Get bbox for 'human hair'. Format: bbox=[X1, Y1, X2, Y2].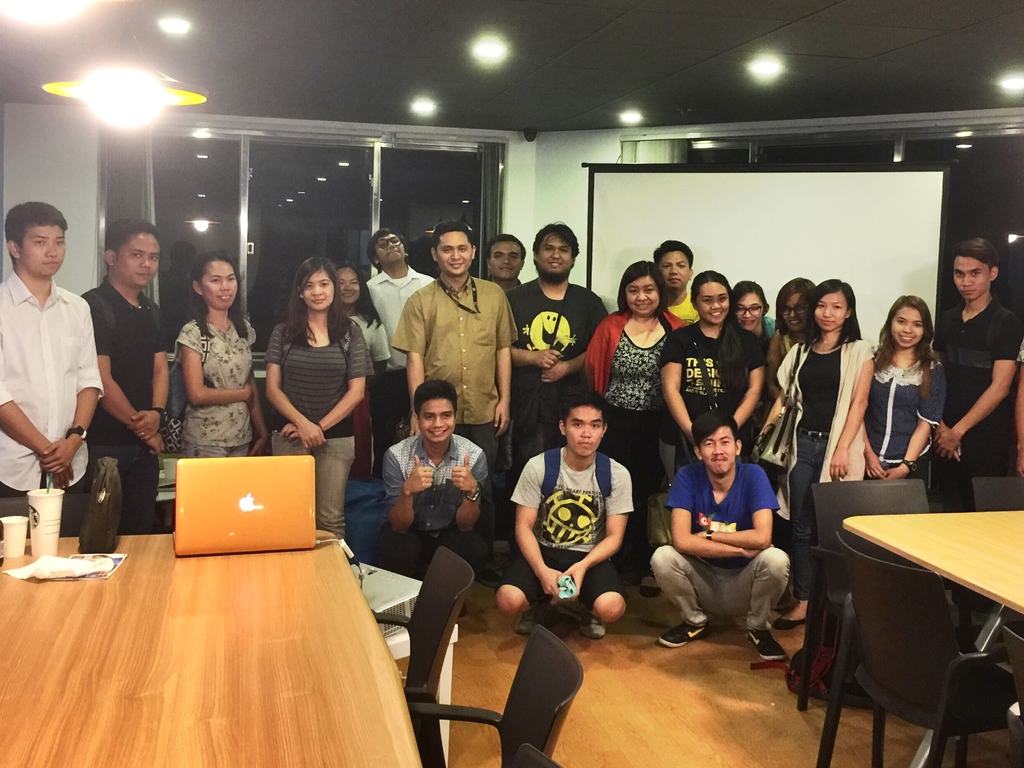
bbox=[412, 381, 458, 419].
